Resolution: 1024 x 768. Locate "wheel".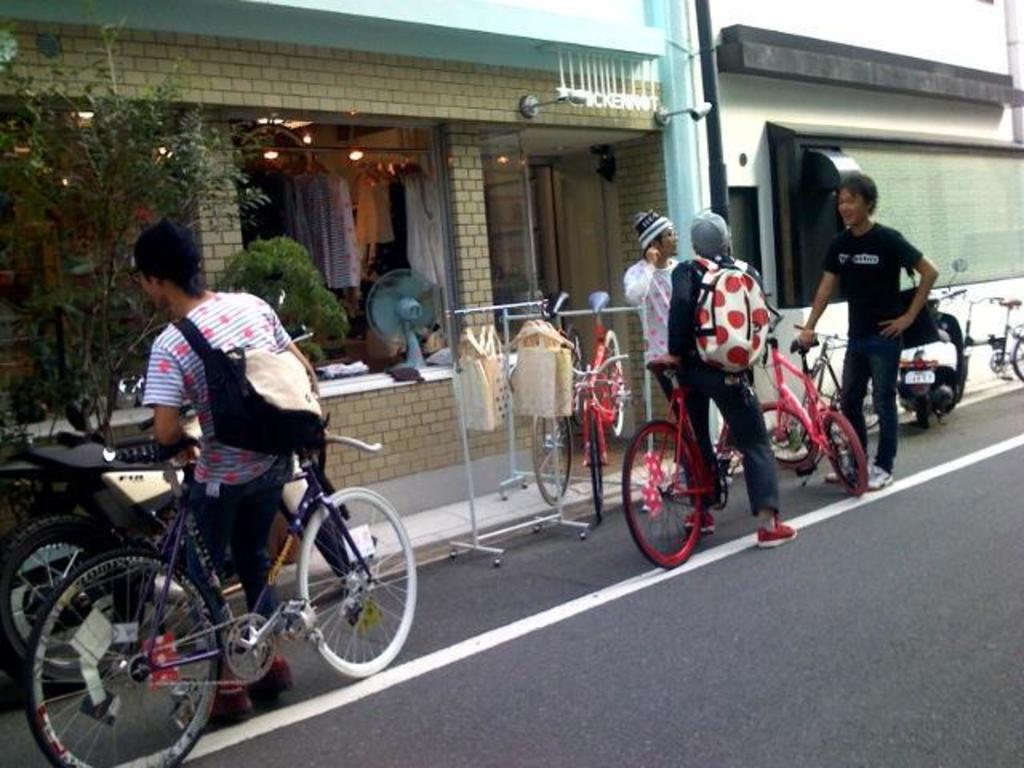
detection(760, 405, 814, 474).
